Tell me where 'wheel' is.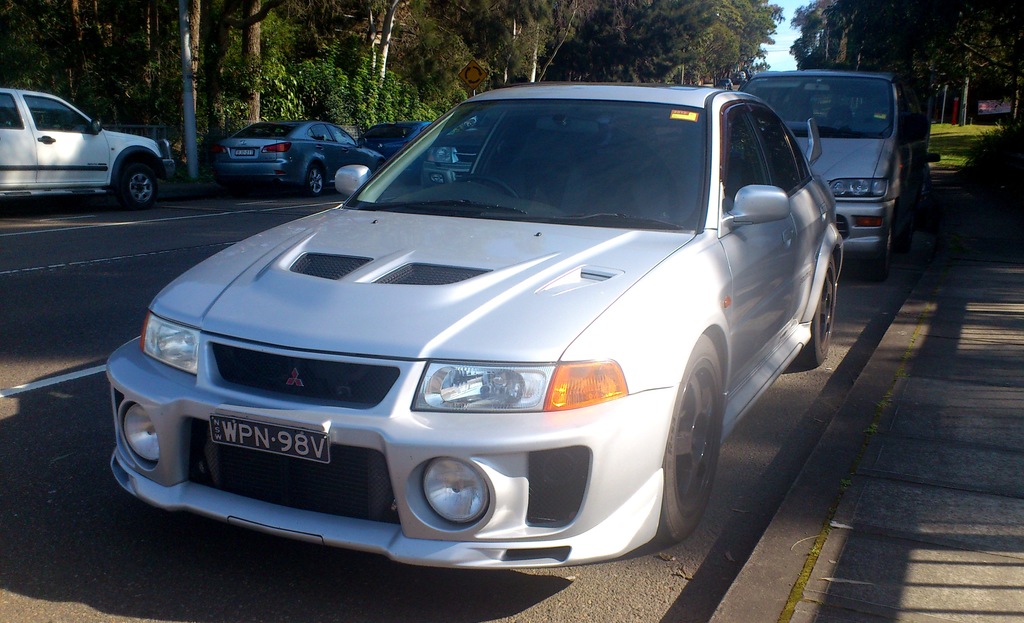
'wheel' is at bbox=(800, 257, 837, 367).
